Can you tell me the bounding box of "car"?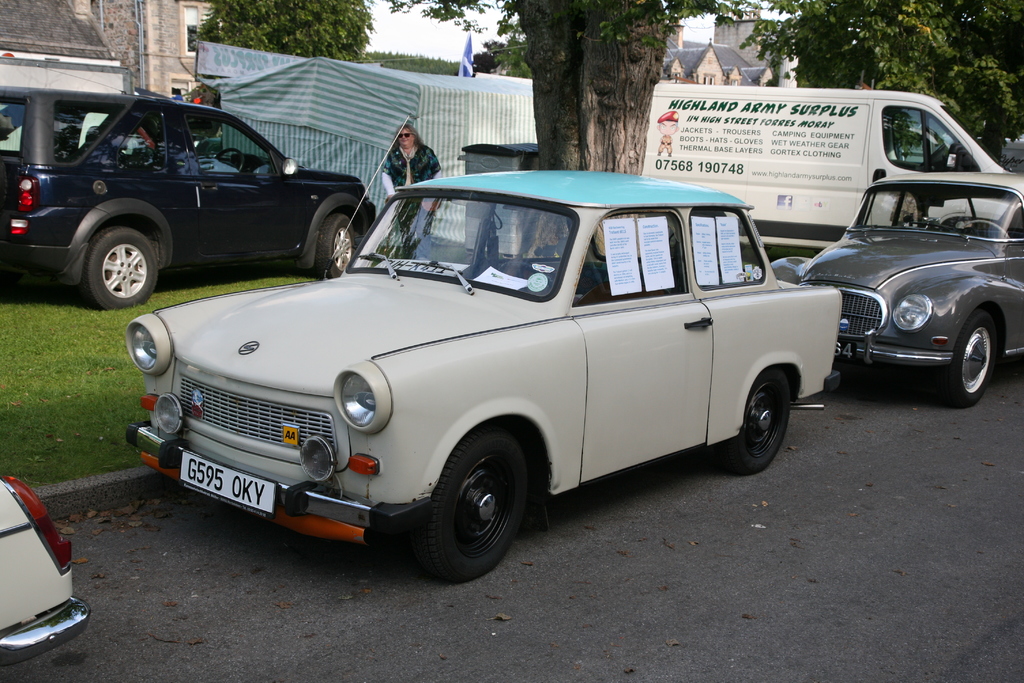
0, 86, 379, 313.
